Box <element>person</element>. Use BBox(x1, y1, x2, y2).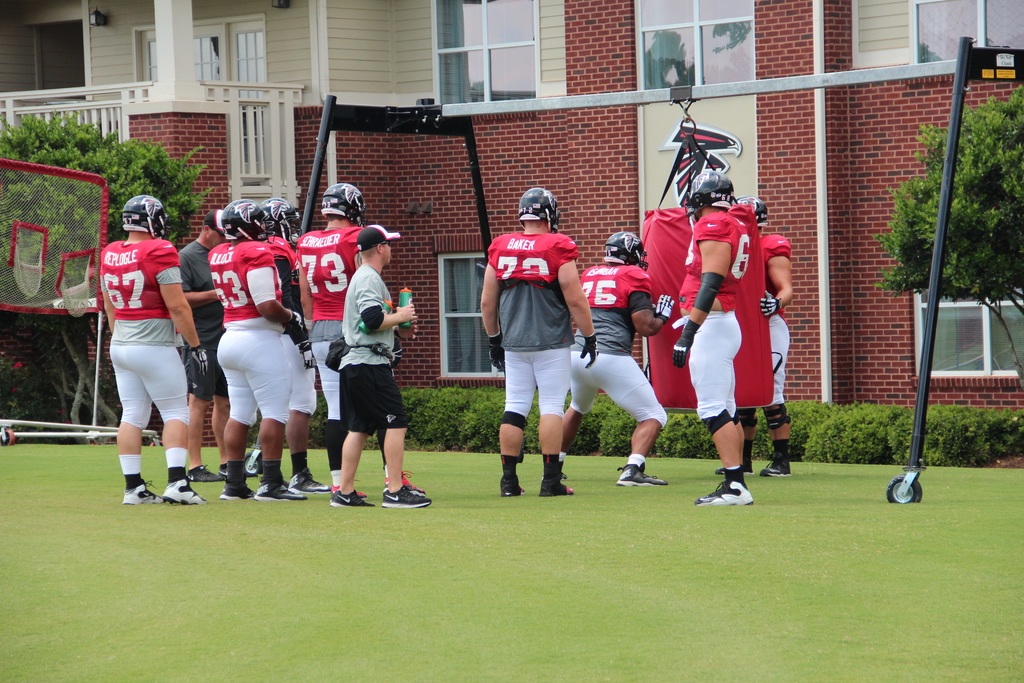
BBox(660, 175, 769, 520).
